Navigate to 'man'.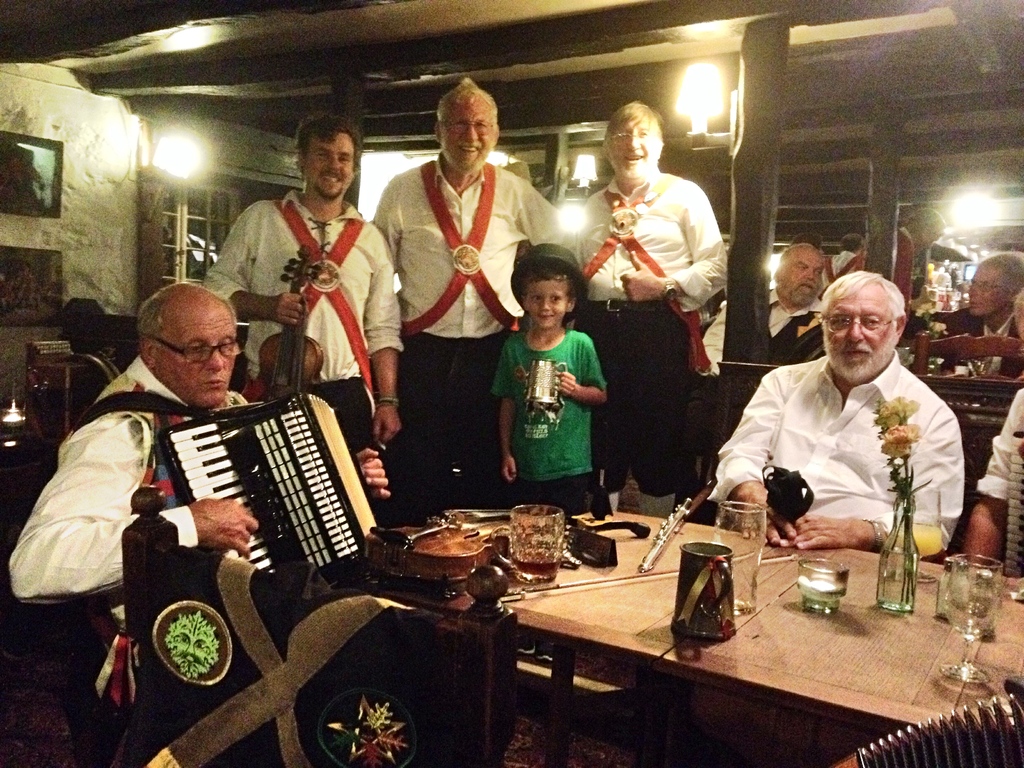
Navigation target: [left=970, top=389, right=1023, bottom=568].
